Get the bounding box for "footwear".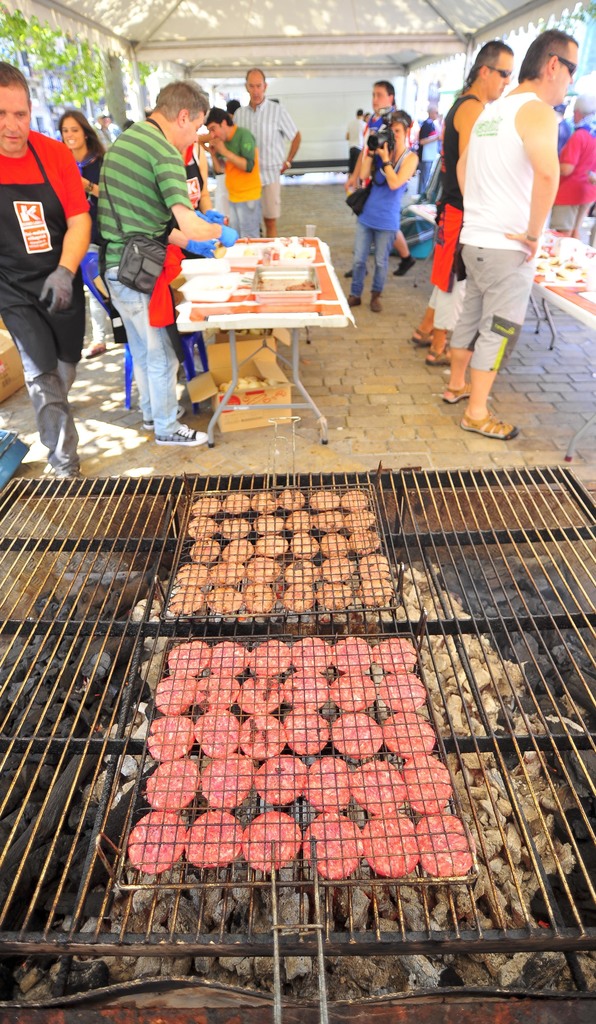
select_region(37, 435, 78, 481).
